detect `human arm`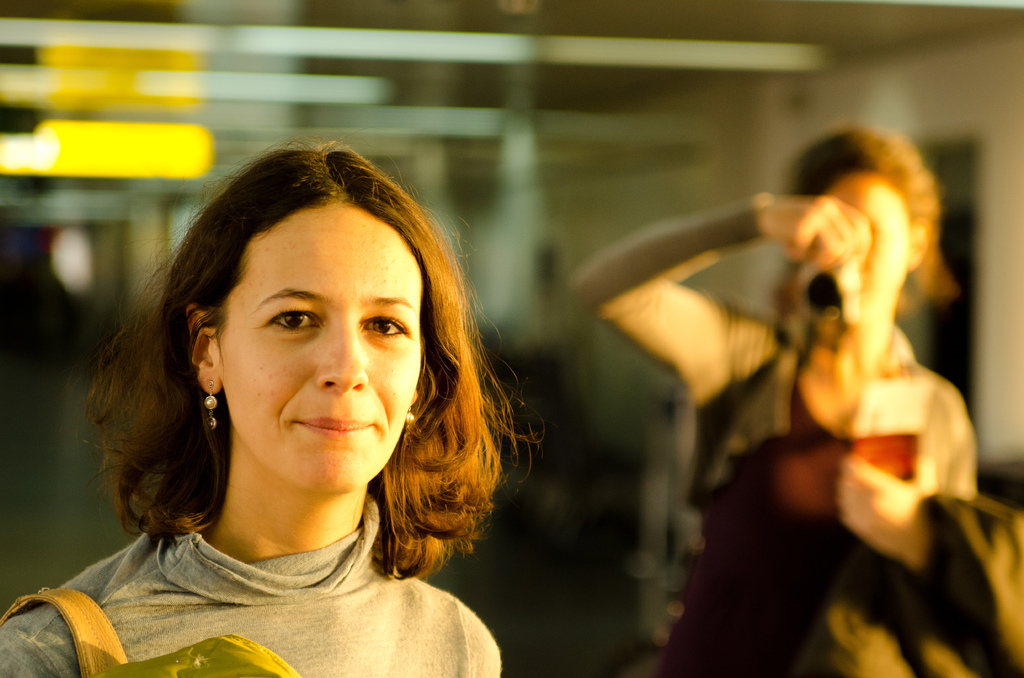
[838, 418, 977, 576]
